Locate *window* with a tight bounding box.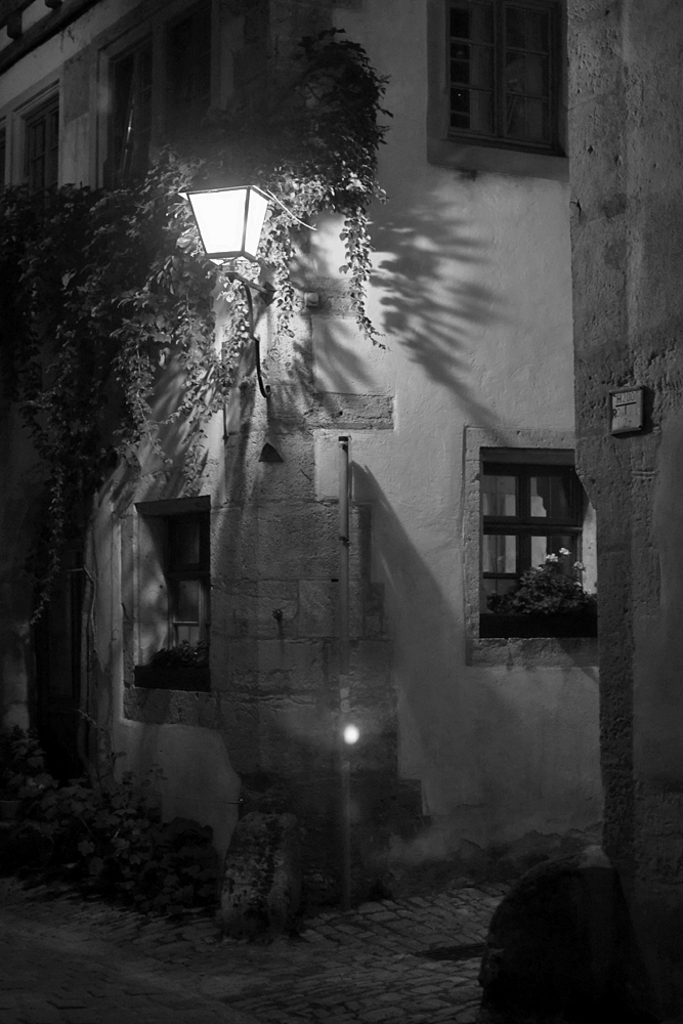
detection(98, 19, 146, 199).
